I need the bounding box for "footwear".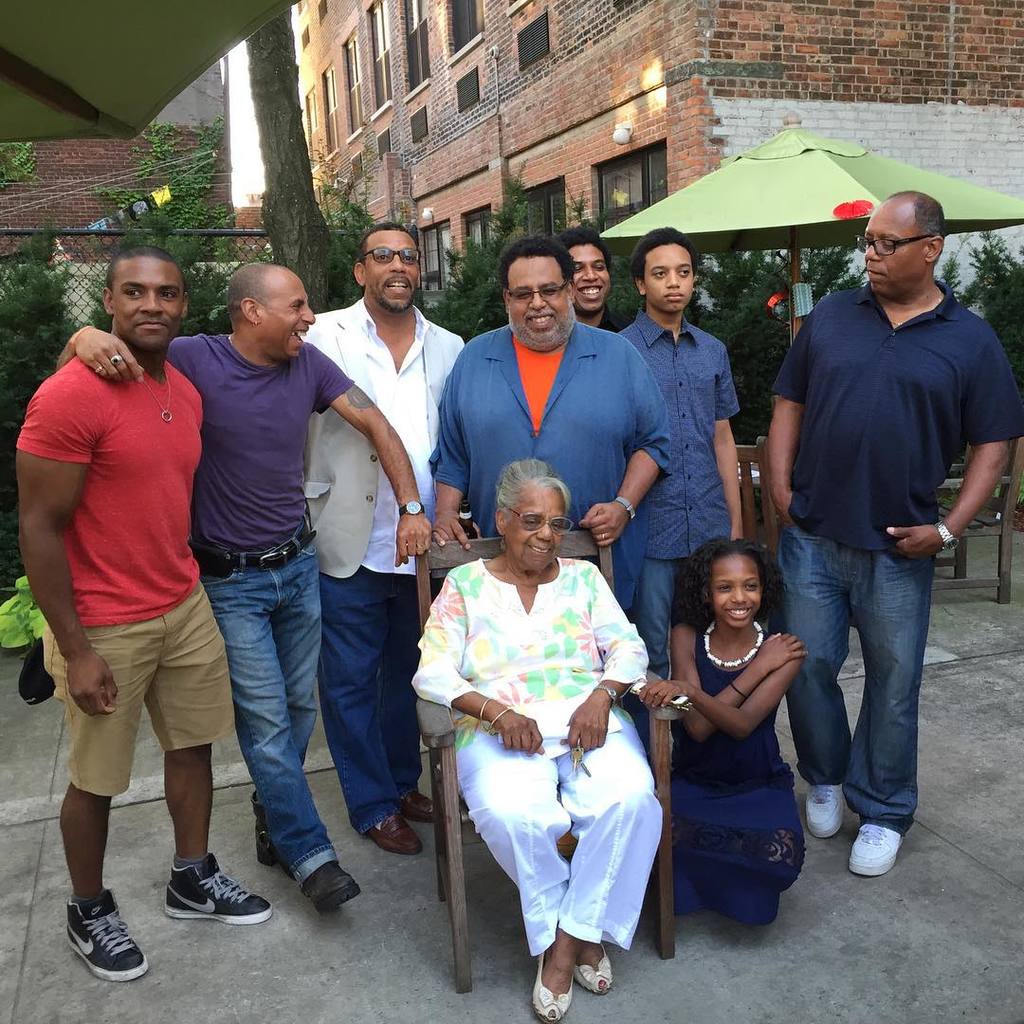
Here it is: locate(62, 887, 150, 980).
